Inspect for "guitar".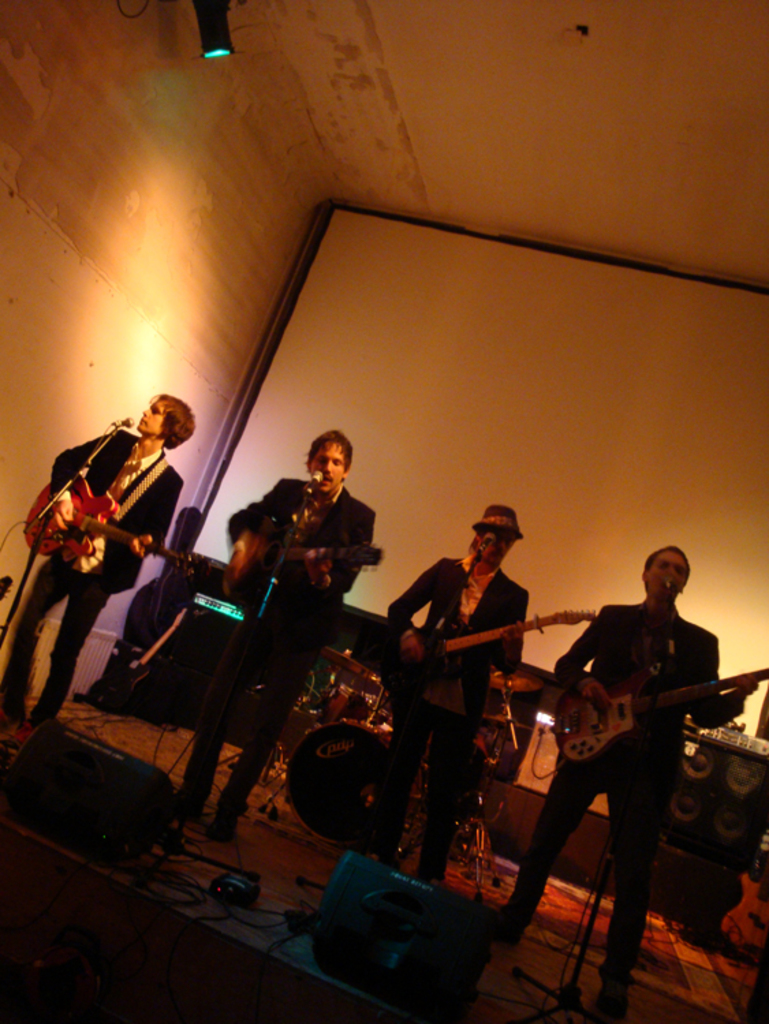
Inspection: {"x1": 221, "y1": 512, "x2": 385, "y2": 579}.
